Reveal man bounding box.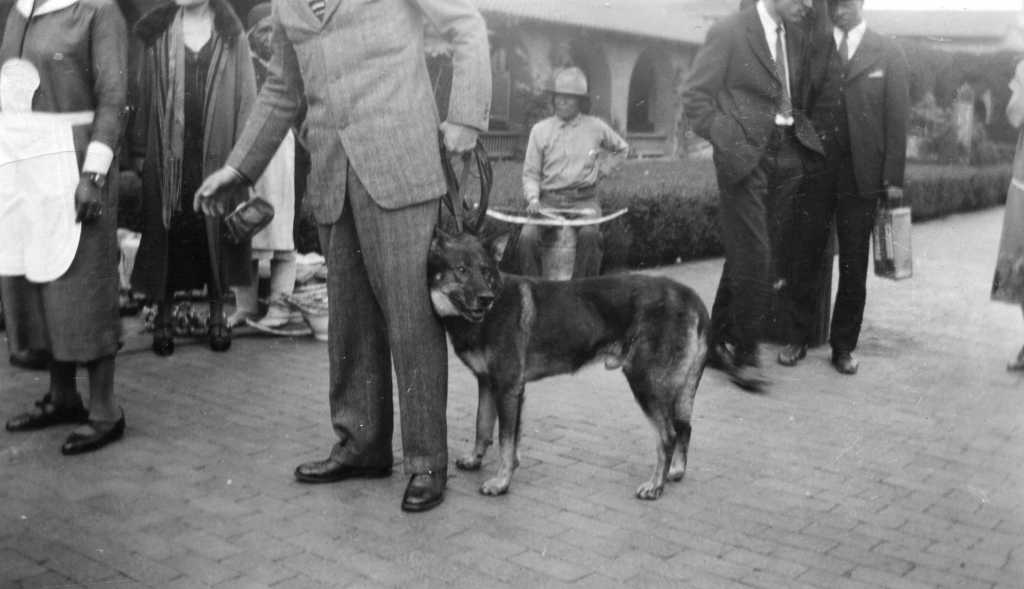
Revealed: crop(678, 0, 825, 394).
